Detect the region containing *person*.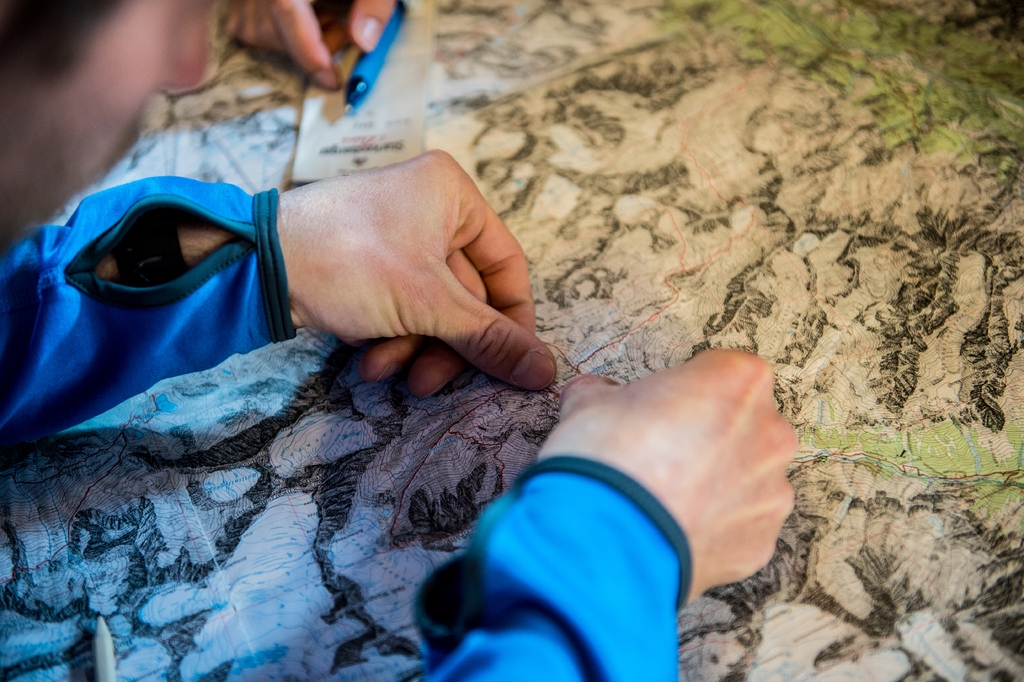
bbox=(0, 0, 804, 681).
